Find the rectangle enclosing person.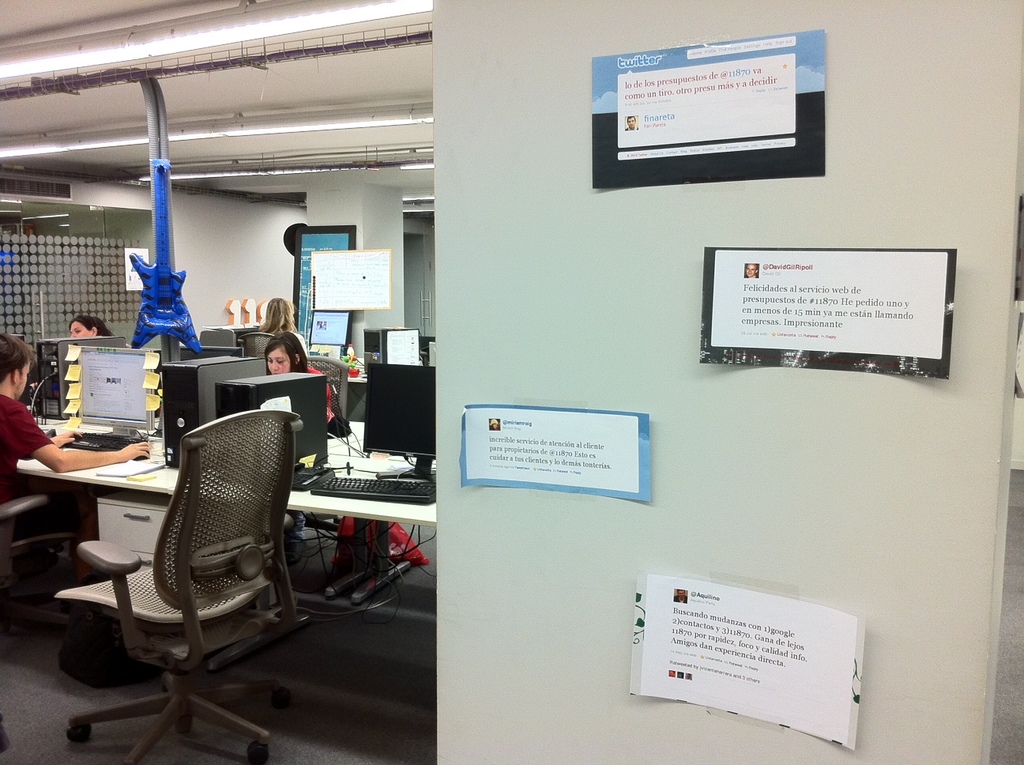
<box>66,311,111,340</box>.
